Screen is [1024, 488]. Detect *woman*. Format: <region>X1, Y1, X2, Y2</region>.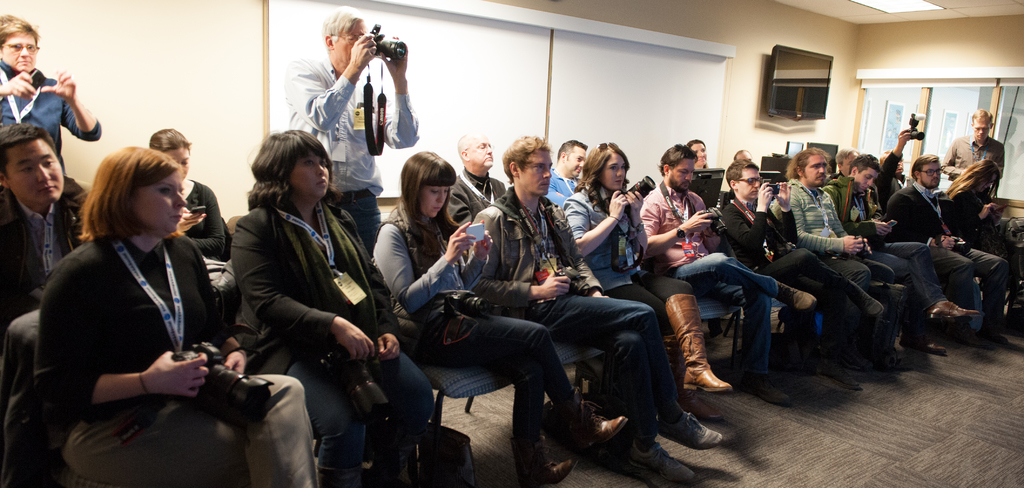
<region>0, 14, 104, 186</region>.
